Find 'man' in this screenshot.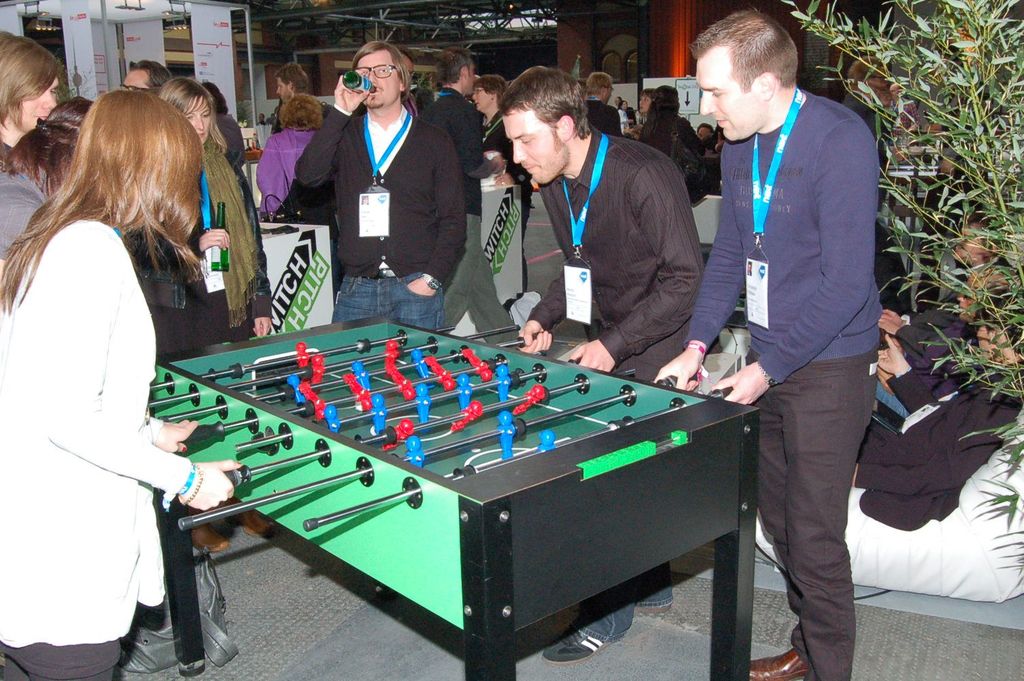
The bounding box for 'man' is [272,57,313,139].
